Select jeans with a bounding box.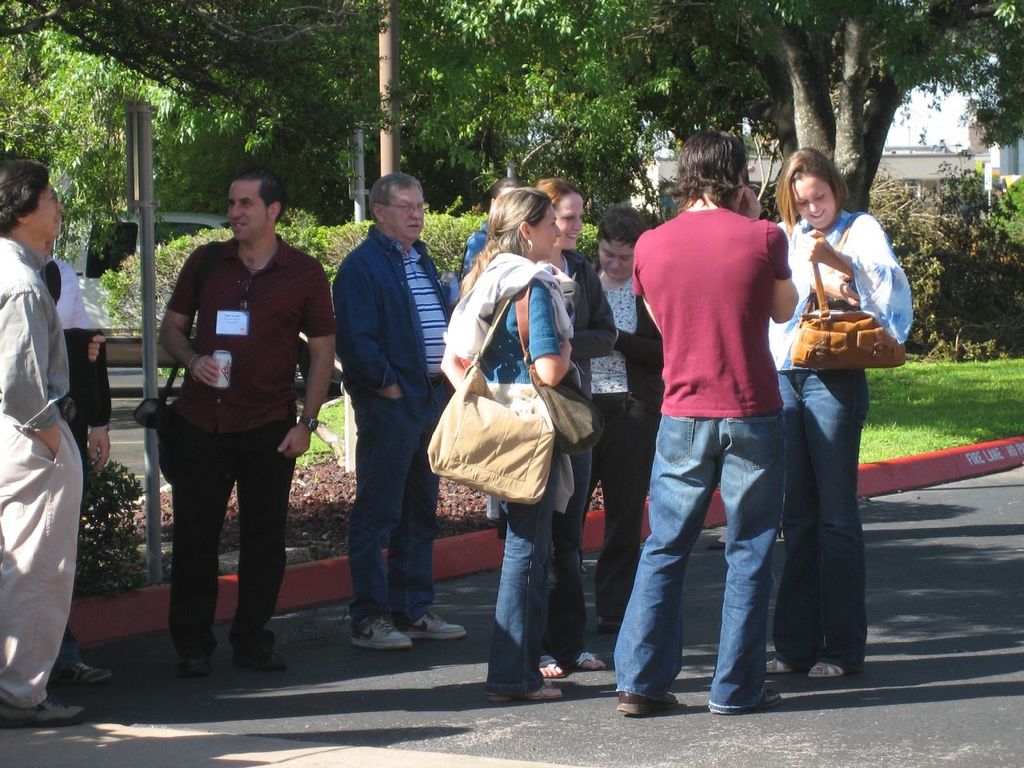
762/366/866/674.
